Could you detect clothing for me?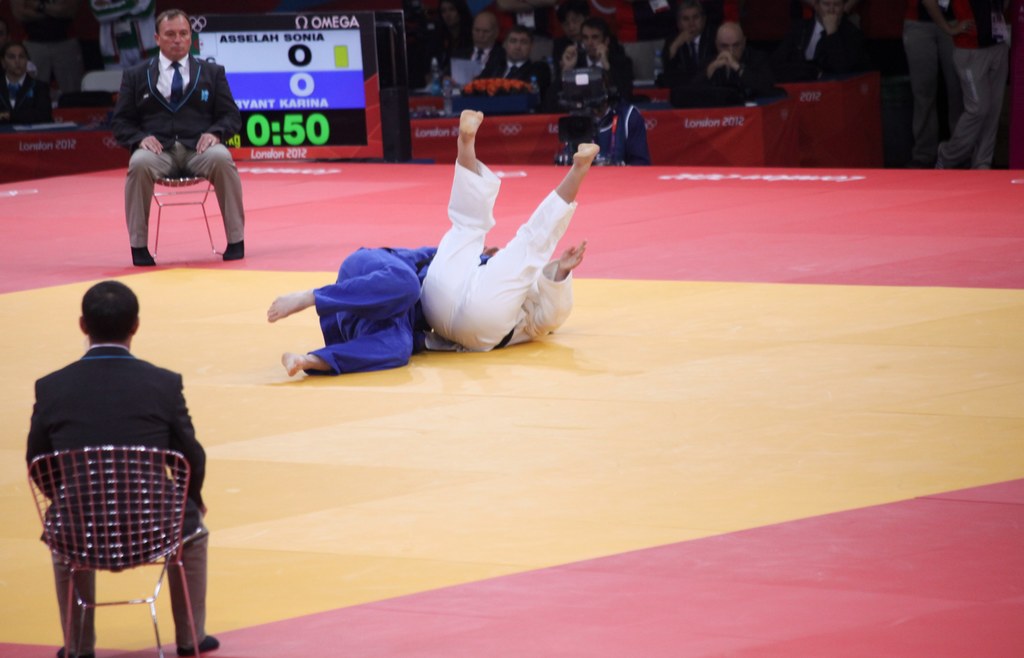
Detection result: bbox=[588, 0, 641, 46].
